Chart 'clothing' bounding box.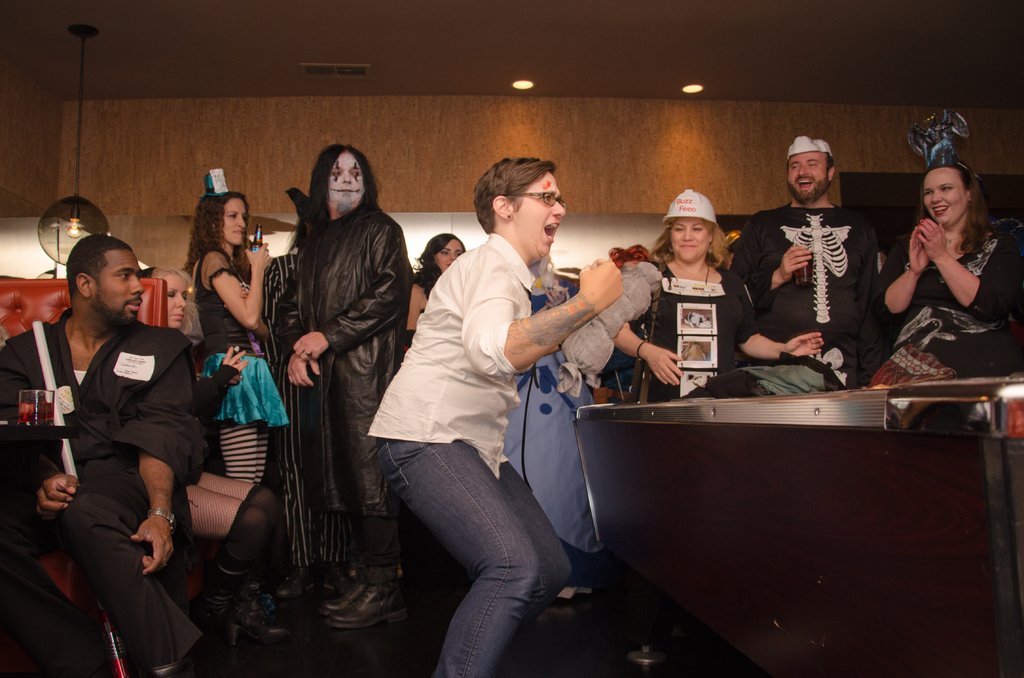
Charted: x1=856, y1=223, x2=1023, y2=390.
